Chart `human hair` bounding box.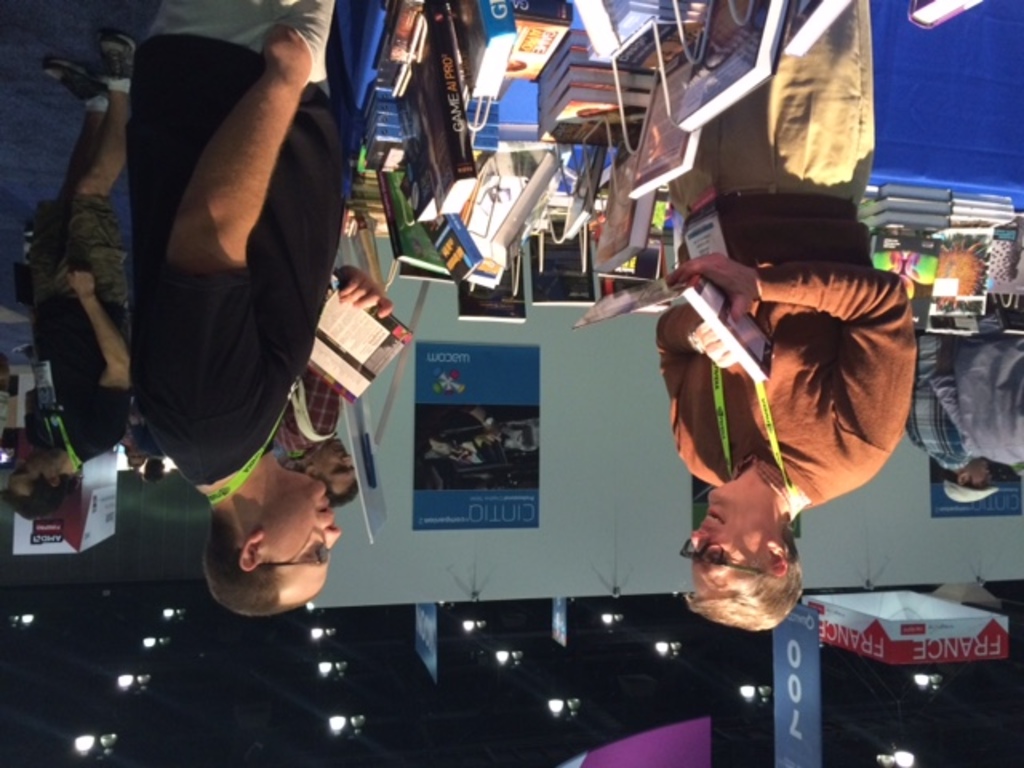
Charted: region(125, 448, 149, 474).
